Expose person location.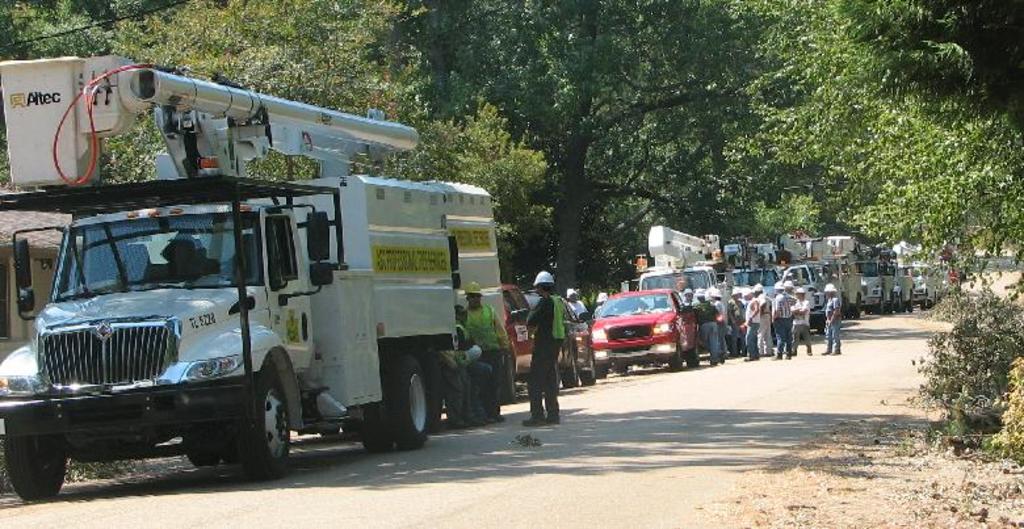
Exposed at (left=794, top=293, right=807, bottom=350).
